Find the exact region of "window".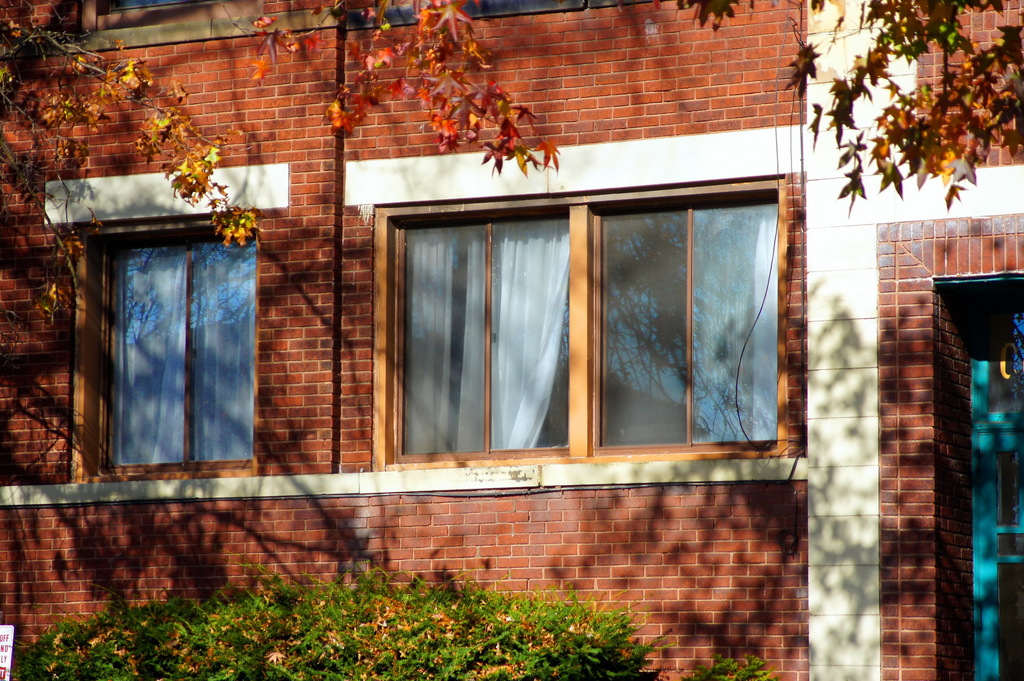
Exact region: detection(344, 143, 572, 469).
